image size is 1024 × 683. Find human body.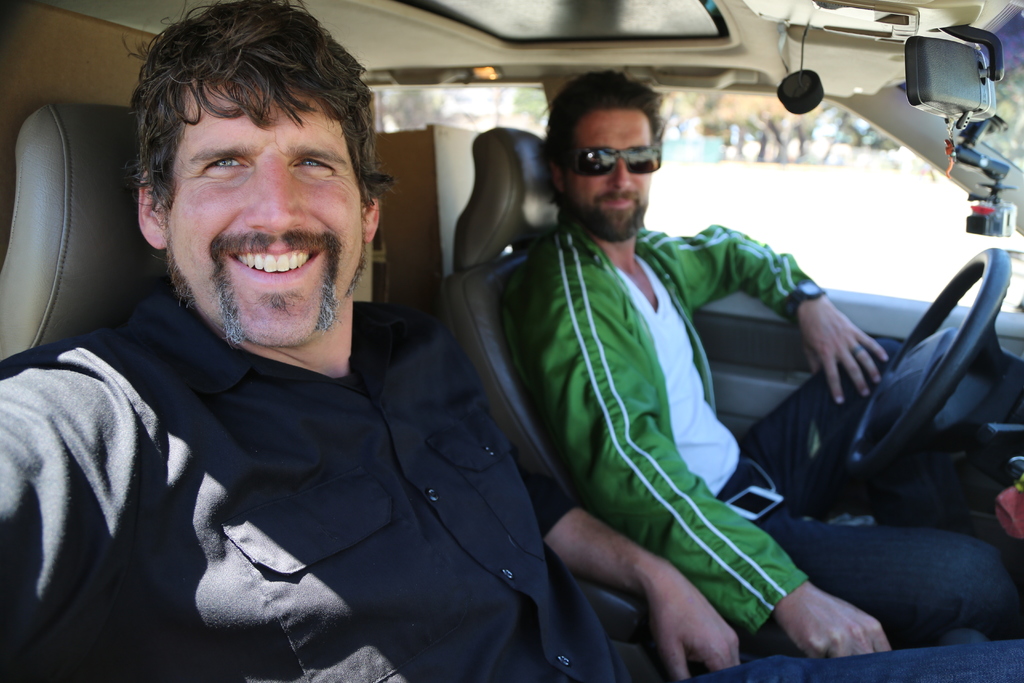
rect(499, 220, 1023, 659).
